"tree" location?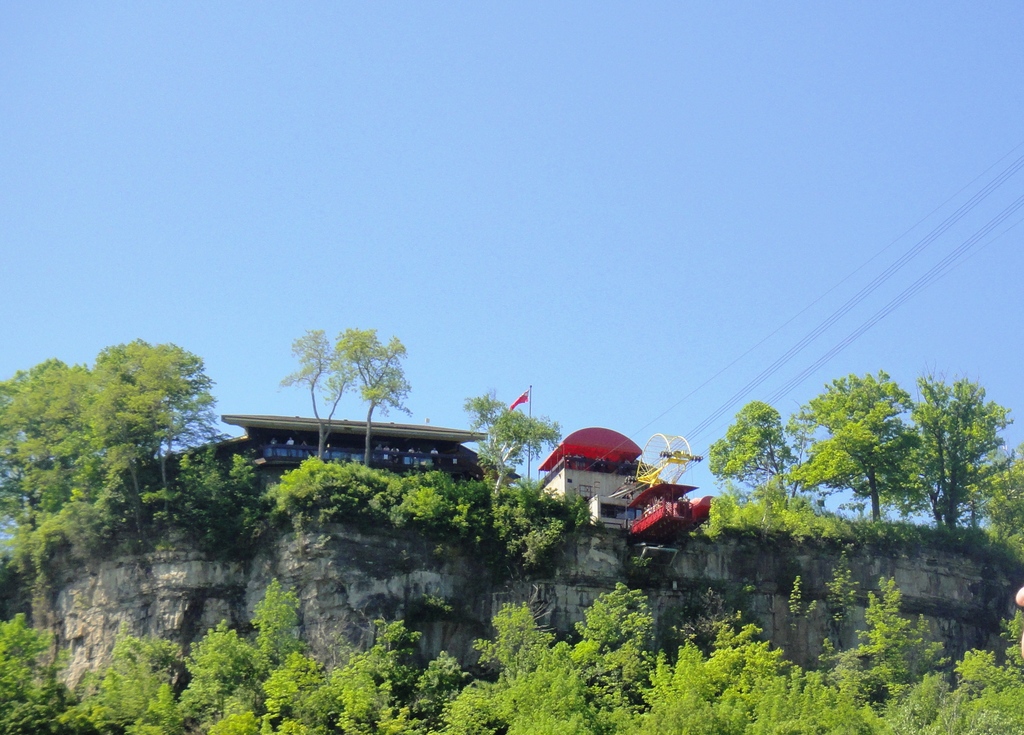
[left=278, top=328, right=359, bottom=462]
